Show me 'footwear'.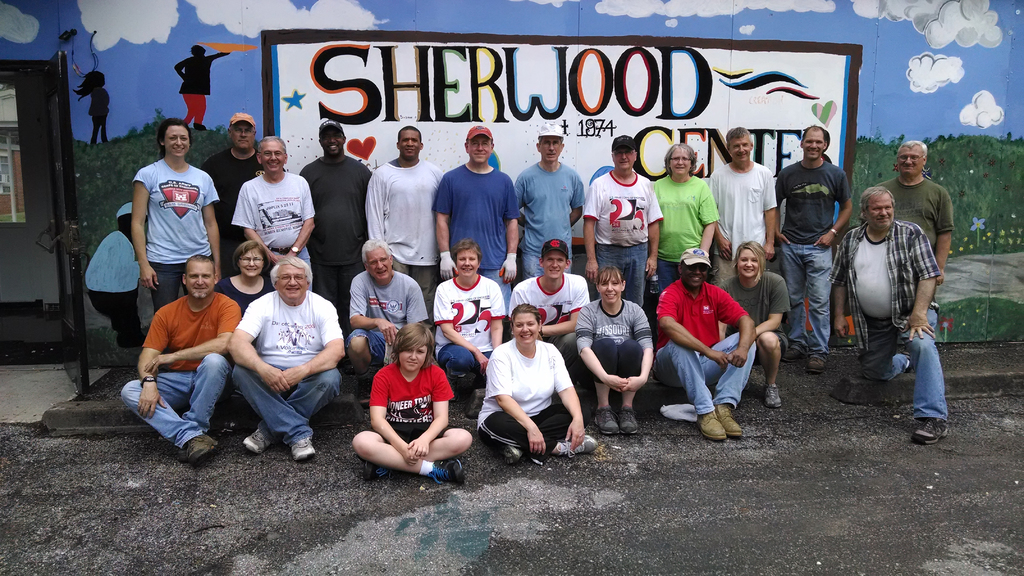
'footwear' is here: [left=622, top=403, right=636, bottom=430].
